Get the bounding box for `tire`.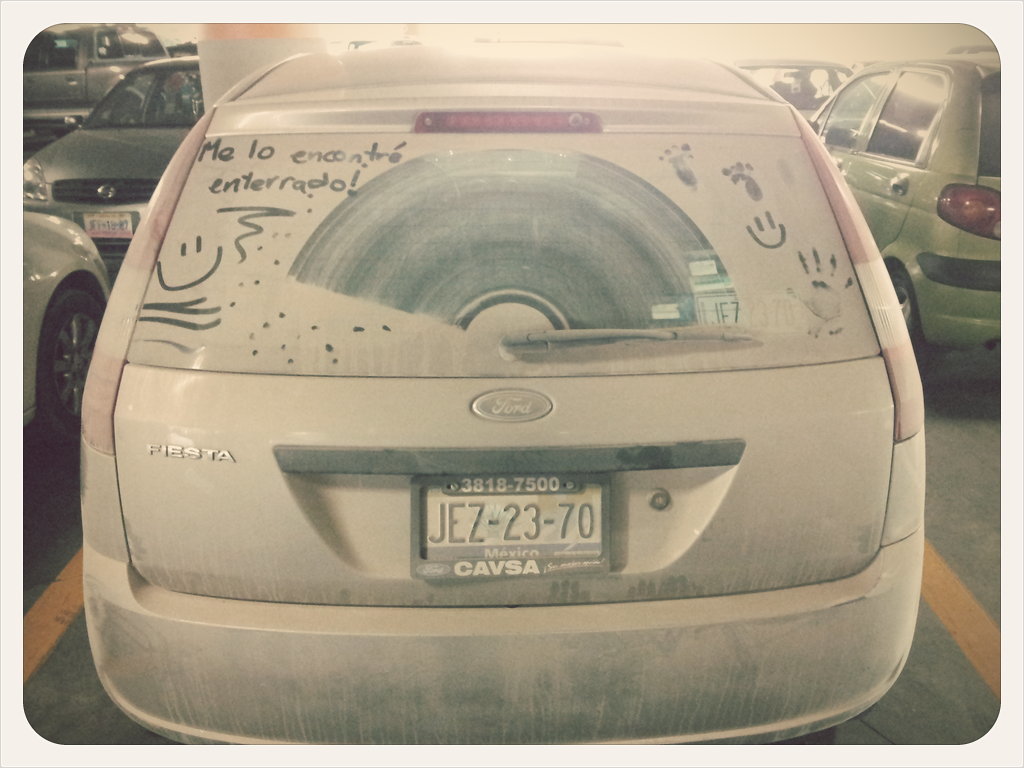
box(882, 261, 933, 378).
